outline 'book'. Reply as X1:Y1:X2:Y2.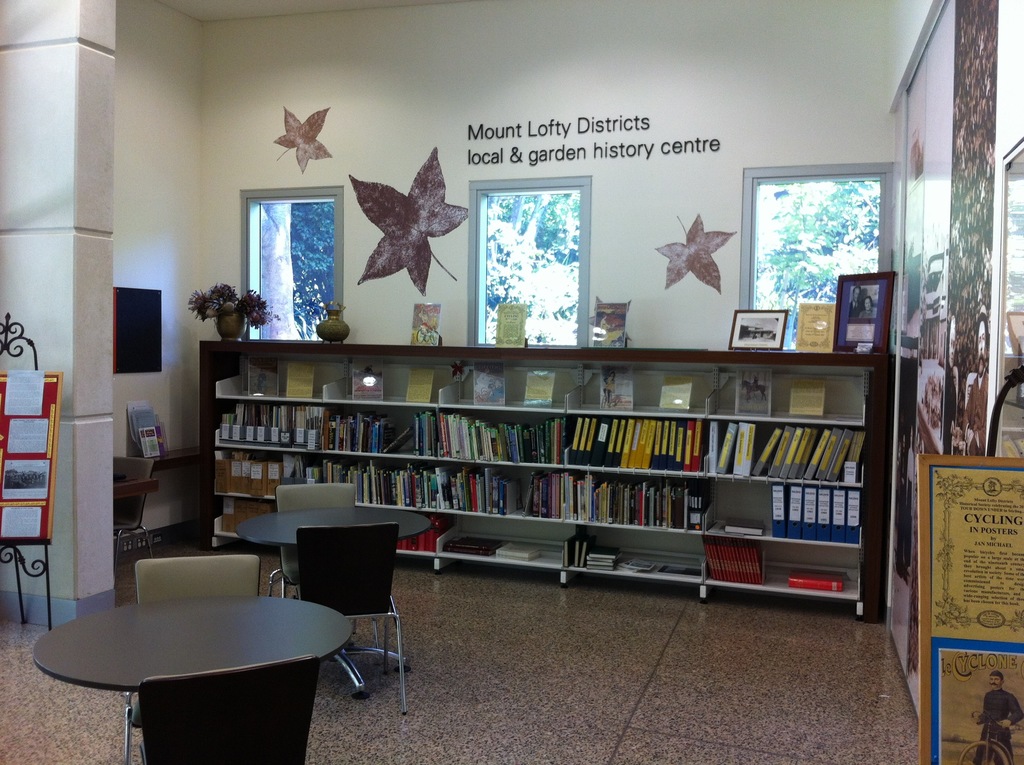
321:408:339:451.
